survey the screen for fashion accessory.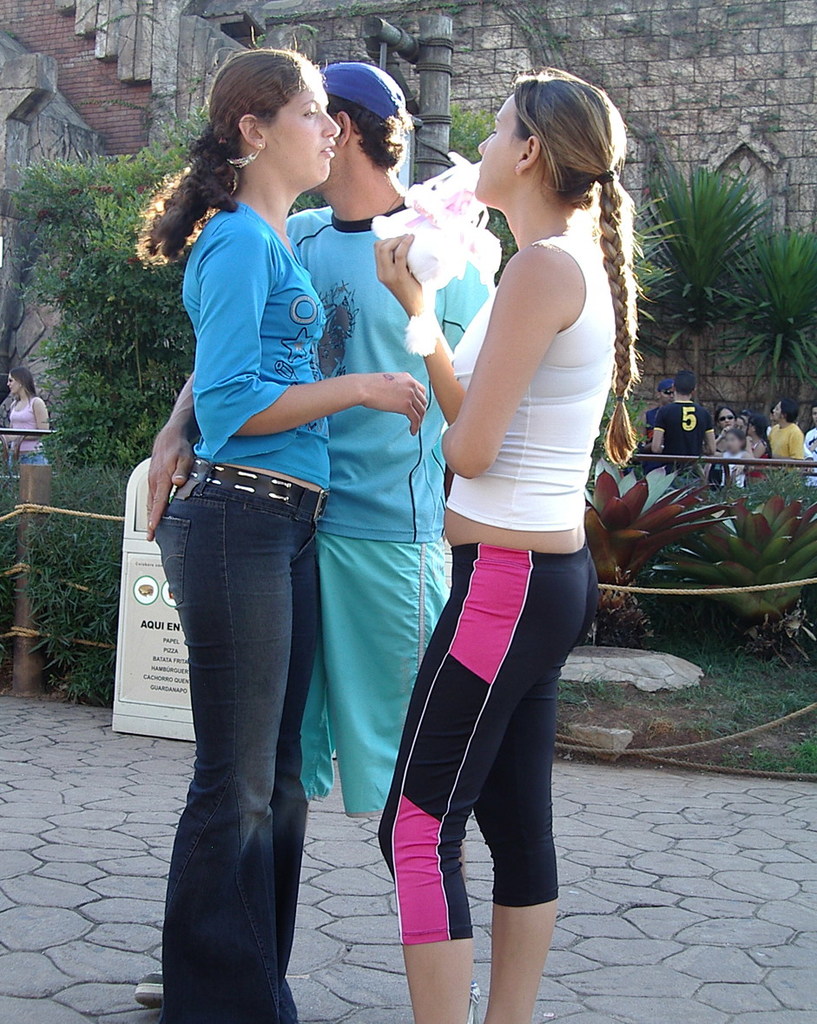
Survey found: x1=616 y1=393 x2=628 y2=412.
